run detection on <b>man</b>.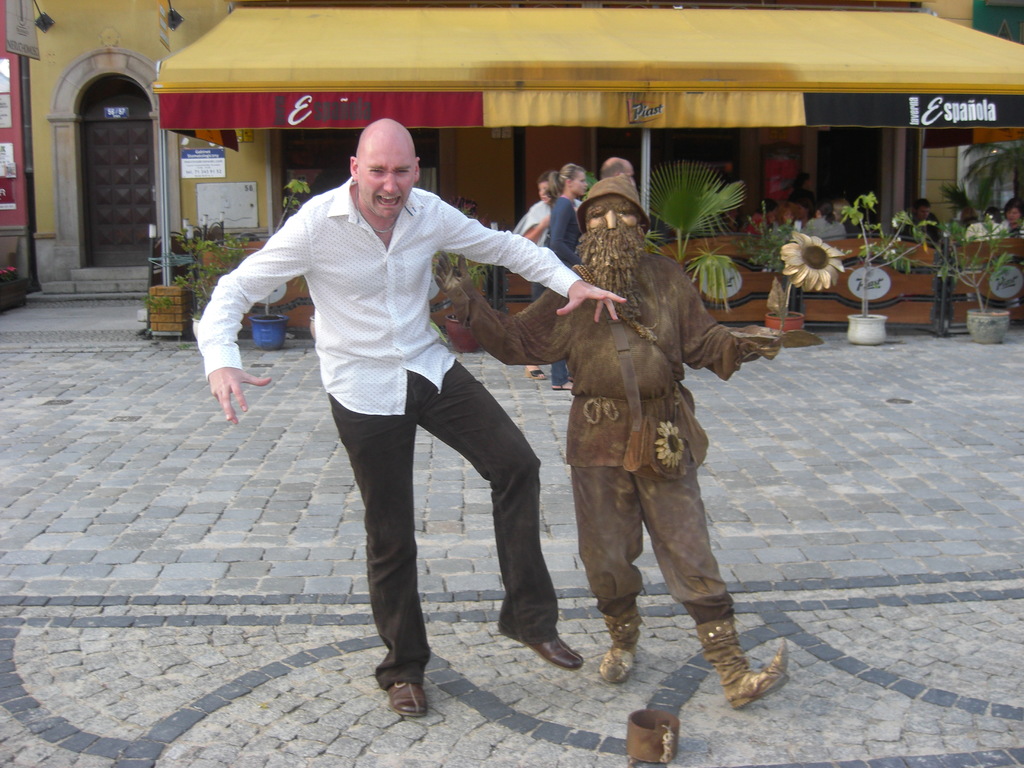
Result: <region>220, 111, 551, 686</region>.
